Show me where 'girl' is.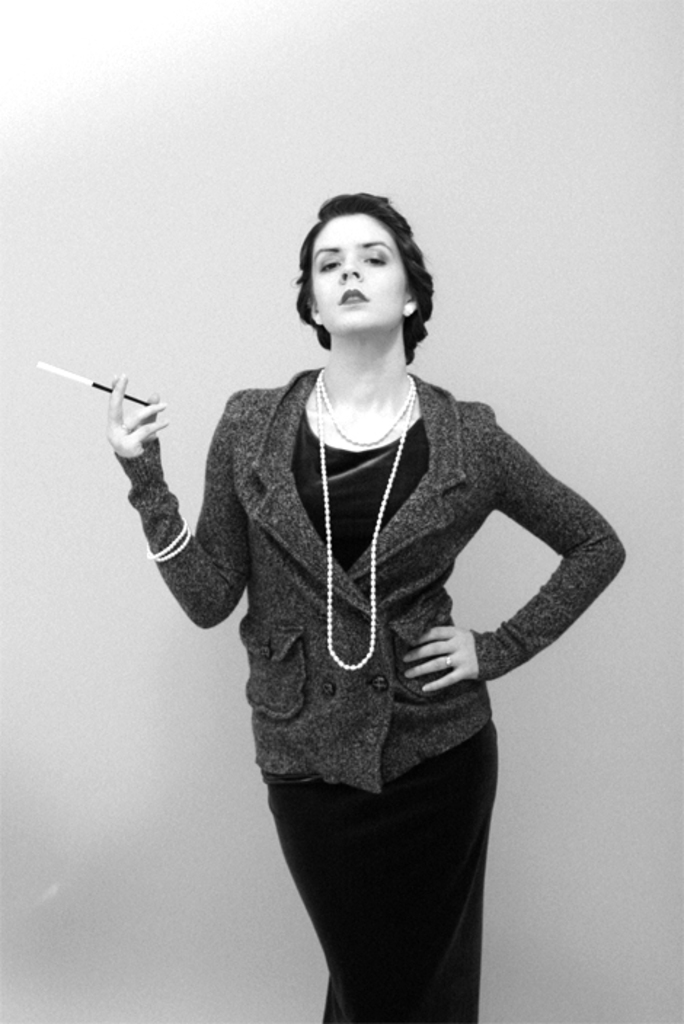
'girl' is at crop(108, 195, 627, 1023).
